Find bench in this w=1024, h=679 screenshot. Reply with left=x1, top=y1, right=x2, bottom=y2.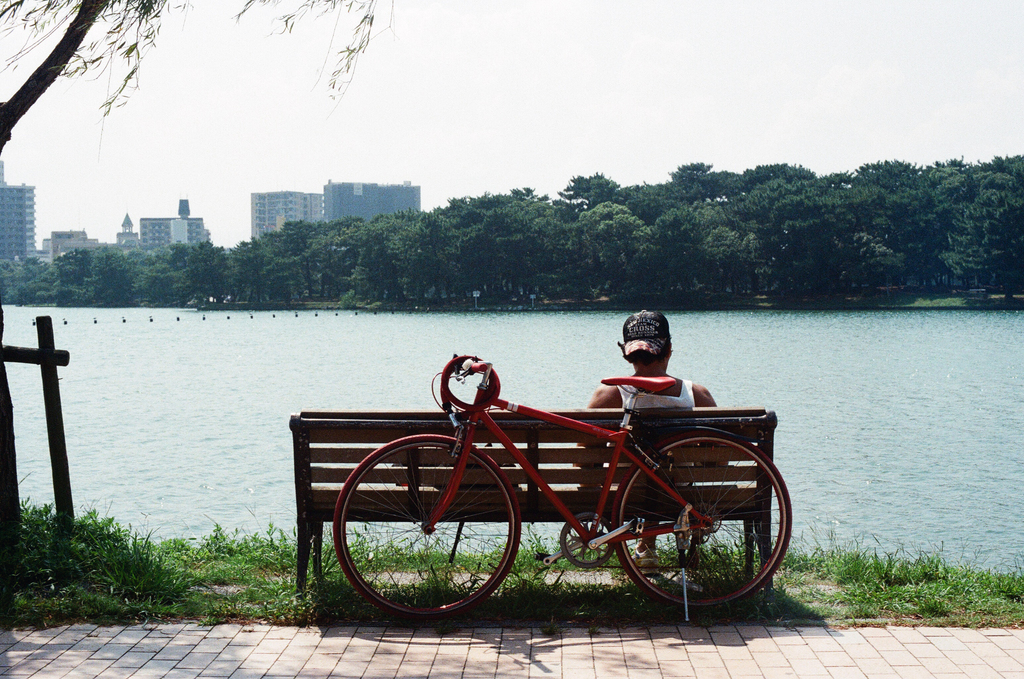
left=285, top=410, right=776, bottom=593.
